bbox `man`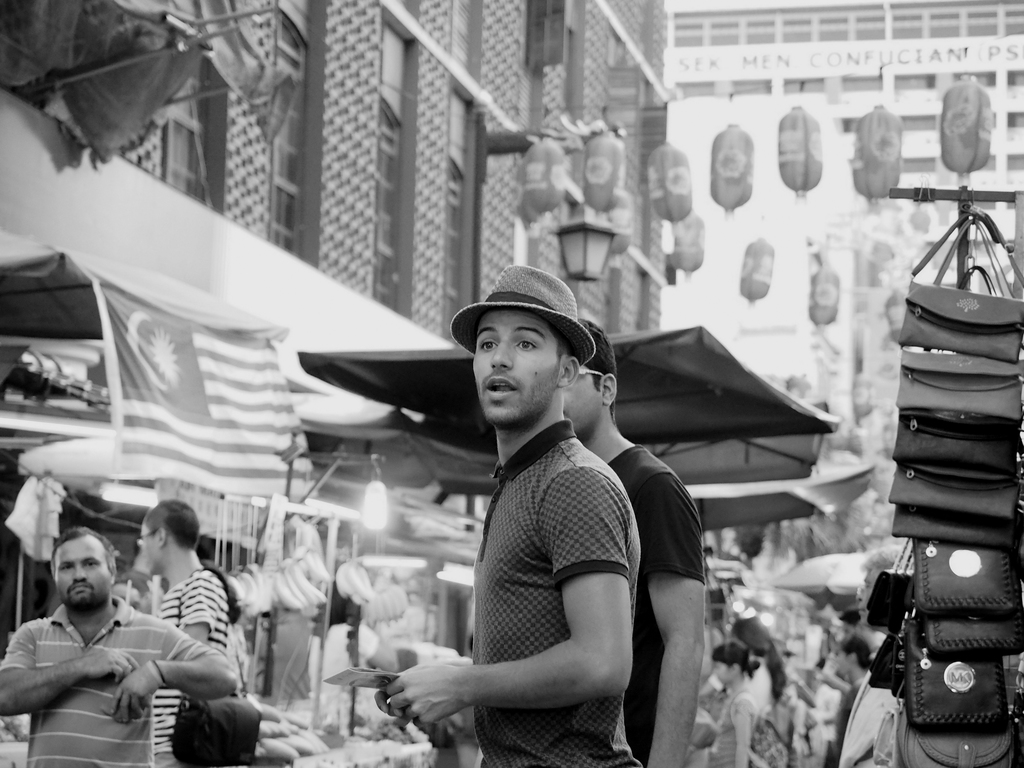
[134,496,234,767]
